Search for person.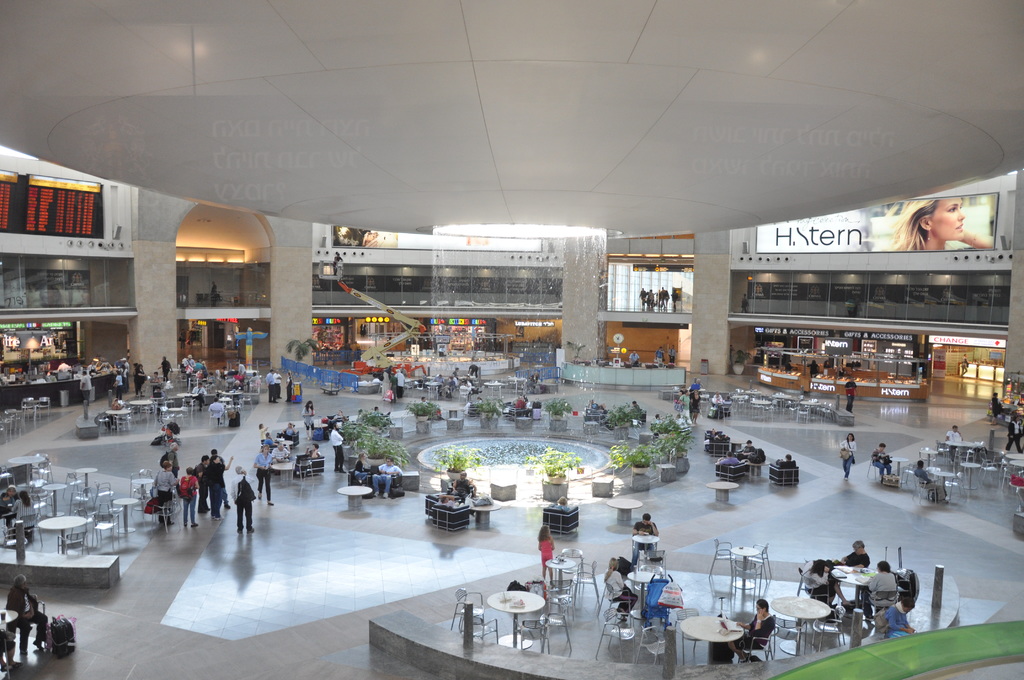
Found at region(631, 514, 661, 560).
